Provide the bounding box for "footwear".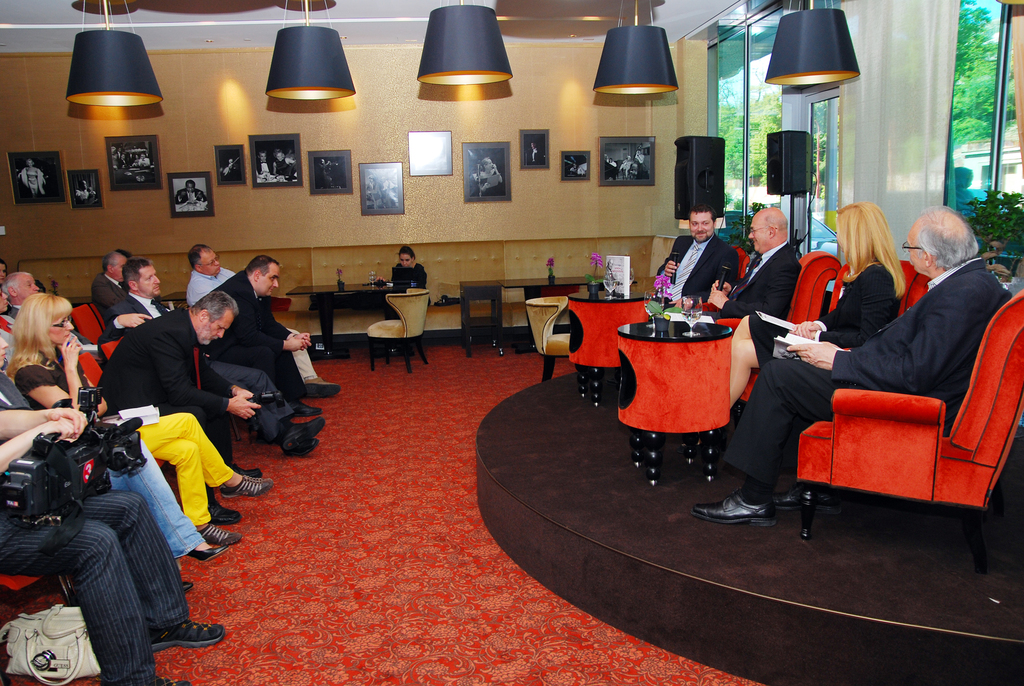
Rect(198, 521, 244, 549).
